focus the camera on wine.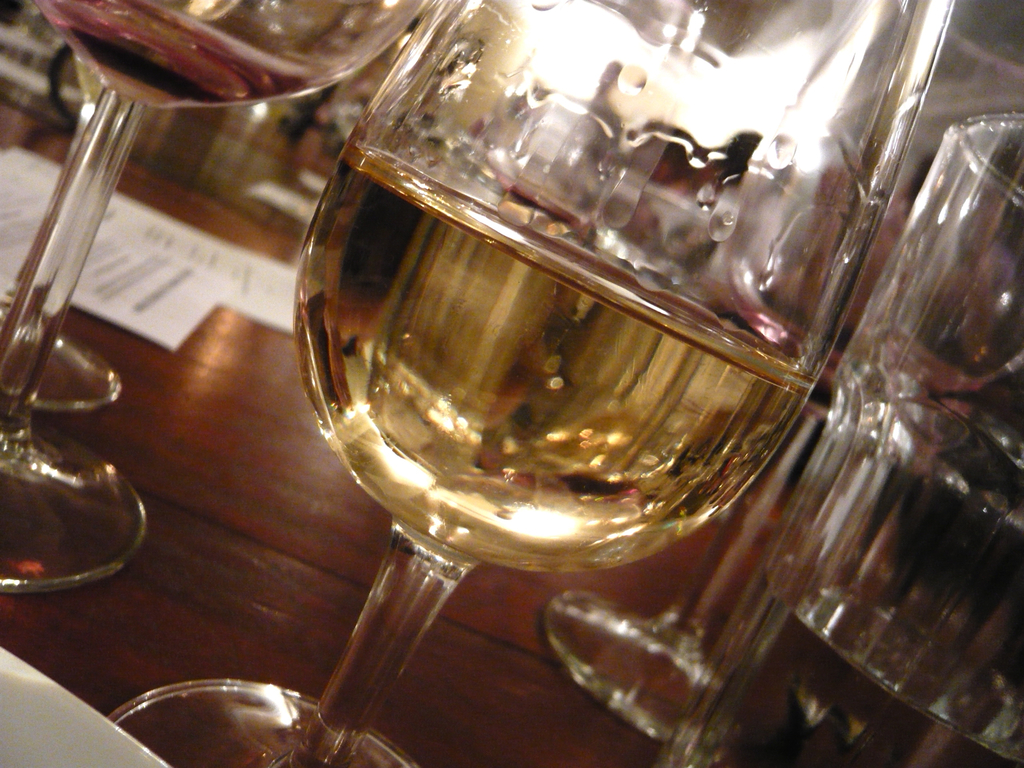
Focus region: Rect(30, 0, 318, 102).
